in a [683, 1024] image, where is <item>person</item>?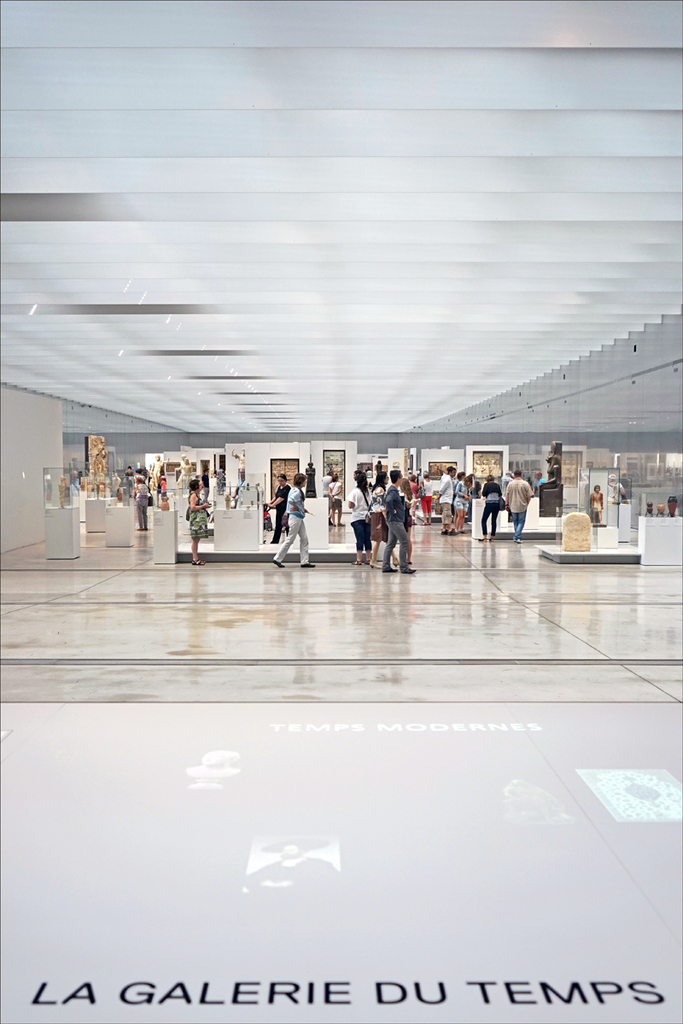
(x1=452, y1=473, x2=476, y2=536).
